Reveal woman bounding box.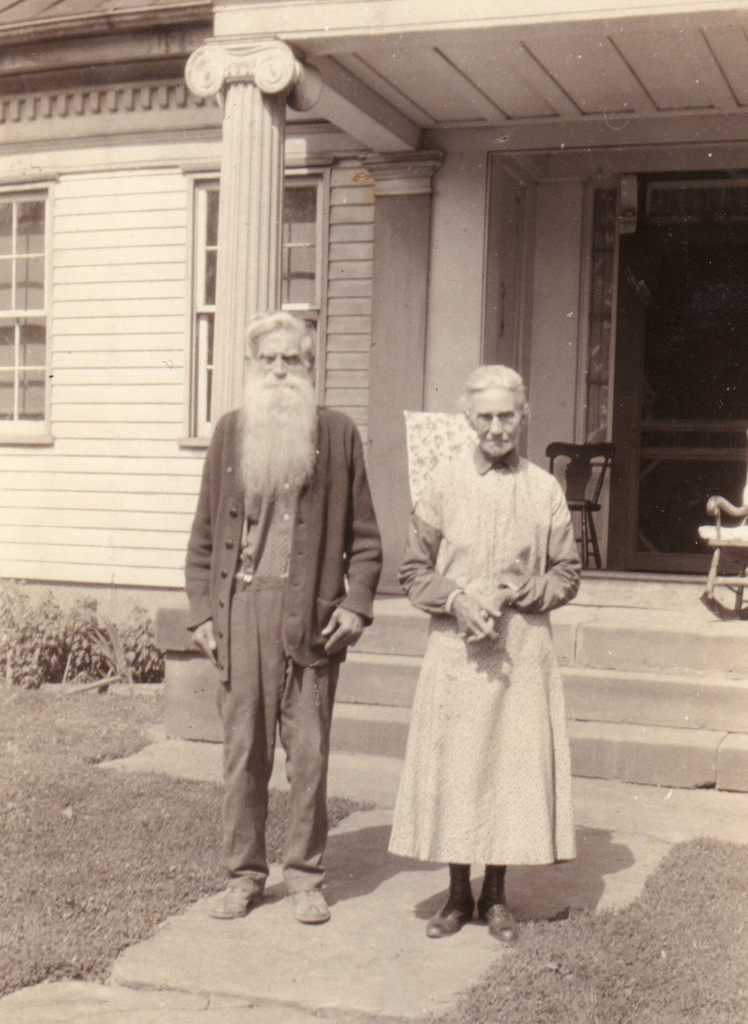
Revealed: <box>371,369,594,929</box>.
